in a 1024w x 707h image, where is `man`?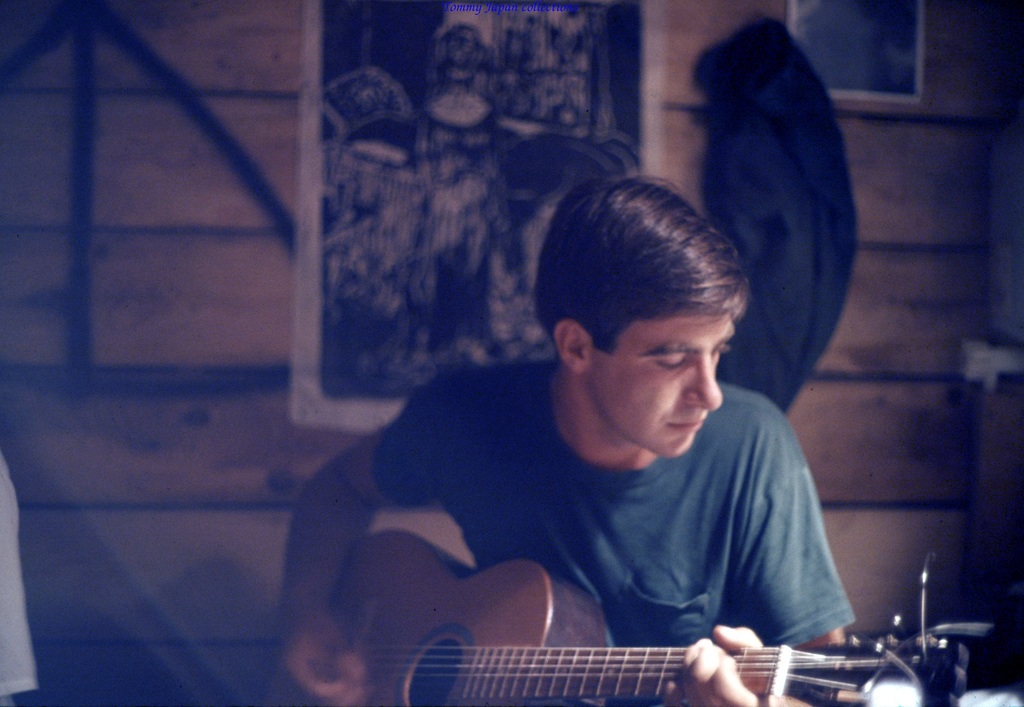
281, 191, 901, 706.
